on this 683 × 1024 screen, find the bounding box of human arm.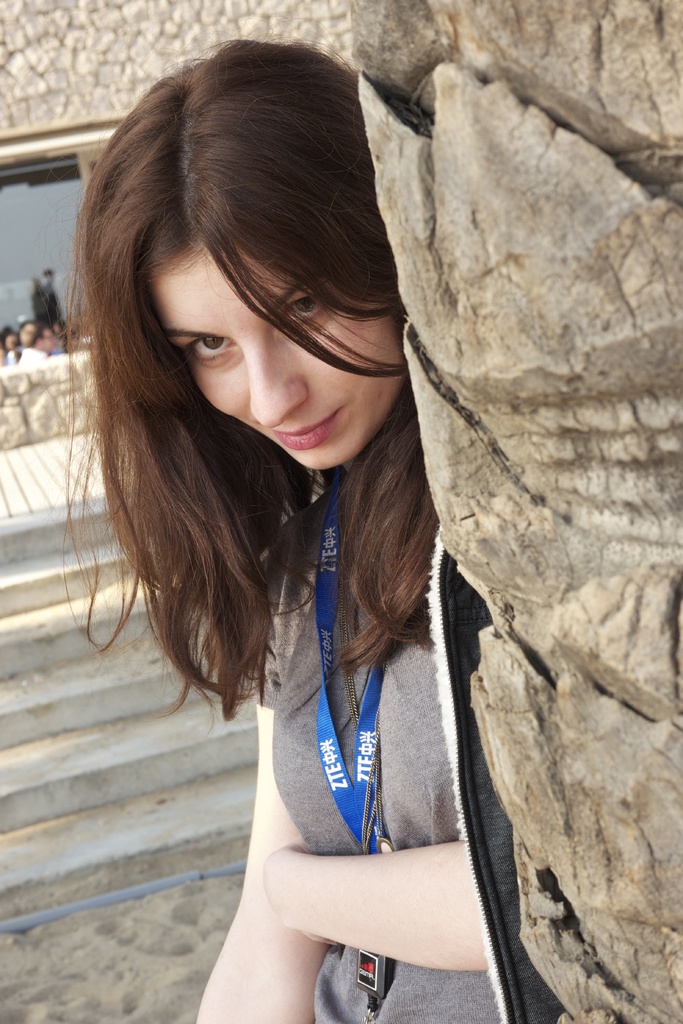
Bounding box: l=190, t=602, r=327, b=1023.
